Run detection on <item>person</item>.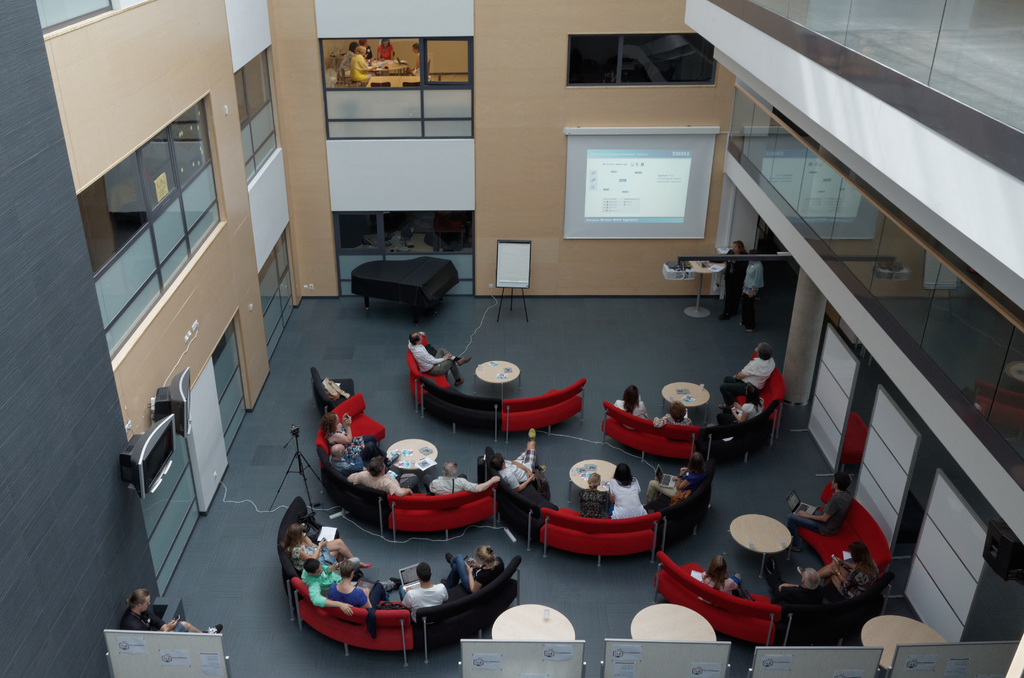
Result: detection(343, 455, 430, 499).
